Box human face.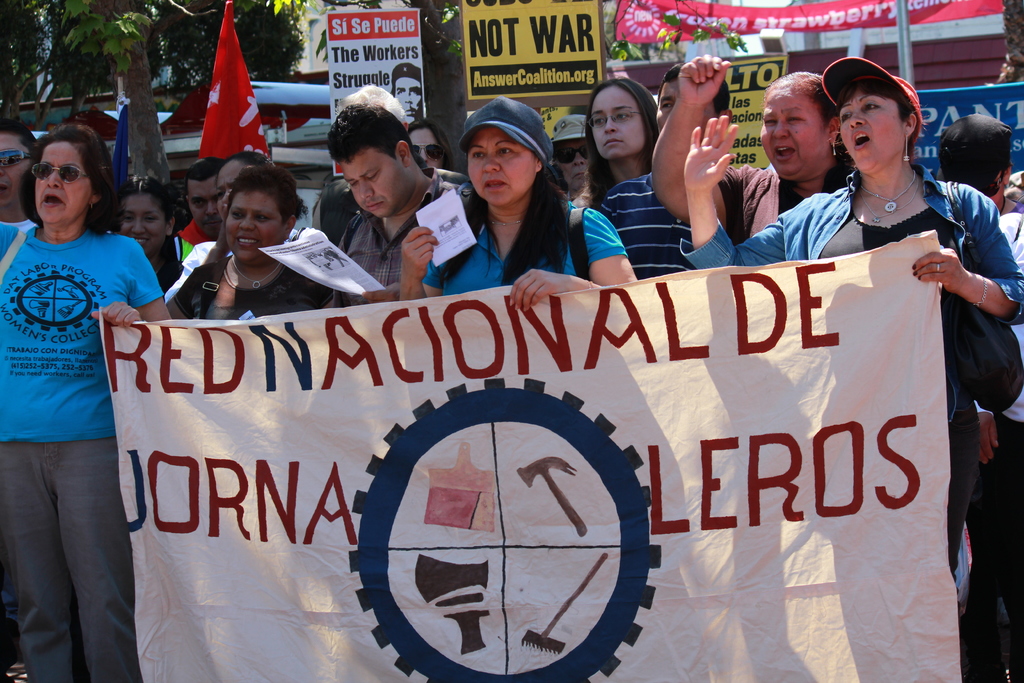
[762, 86, 825, 181].
